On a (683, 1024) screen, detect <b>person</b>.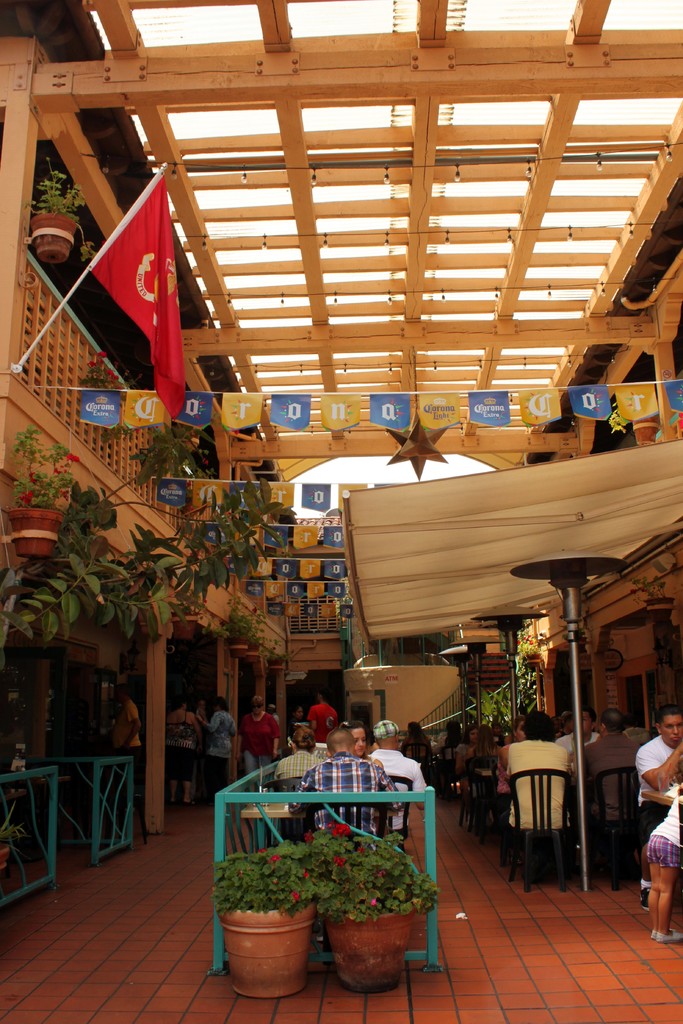
[x1=552, y1=709, x2=604, y2=755].
